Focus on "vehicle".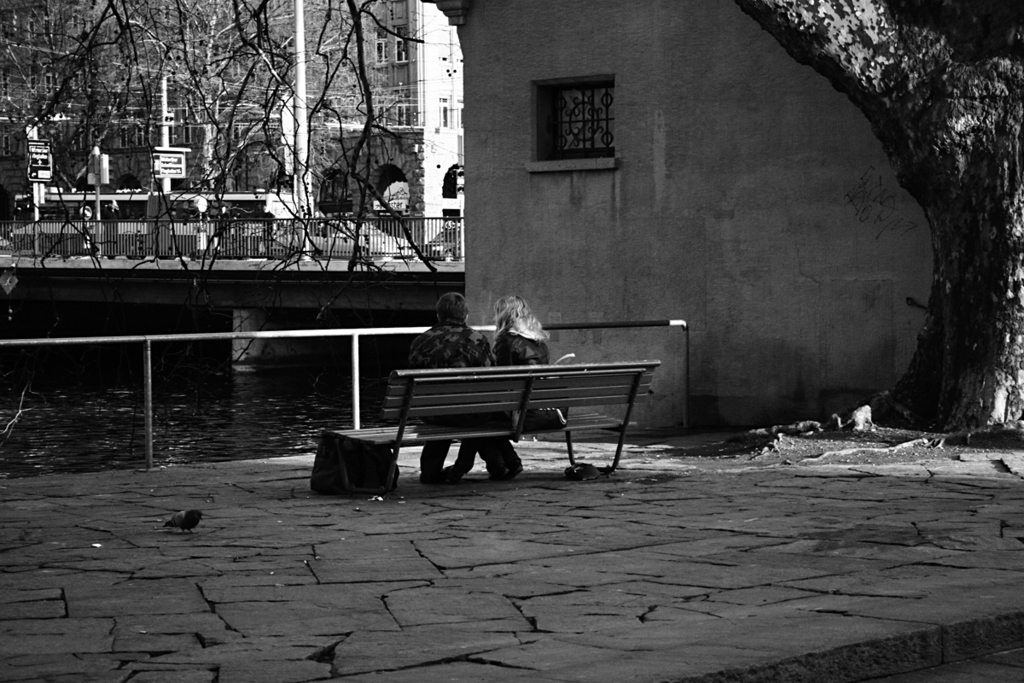
Focused at detection(422, 225, 462, 265).
